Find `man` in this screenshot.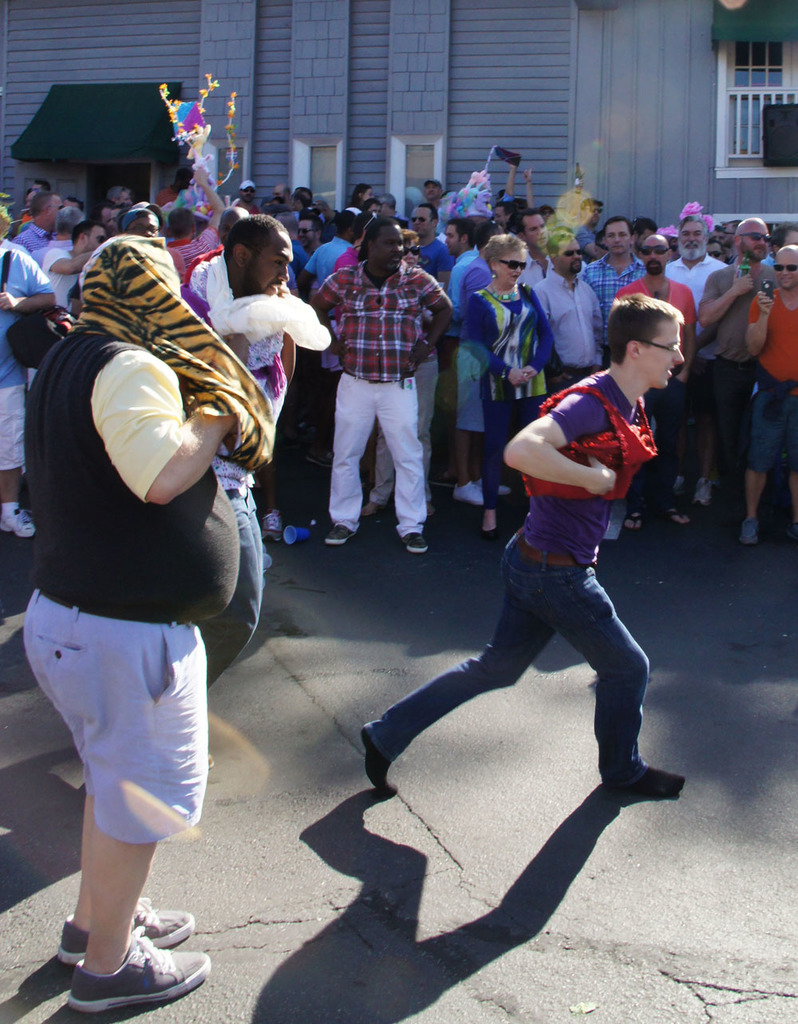
The bounding box for `man` is detection(121, 210, 160, 236).
